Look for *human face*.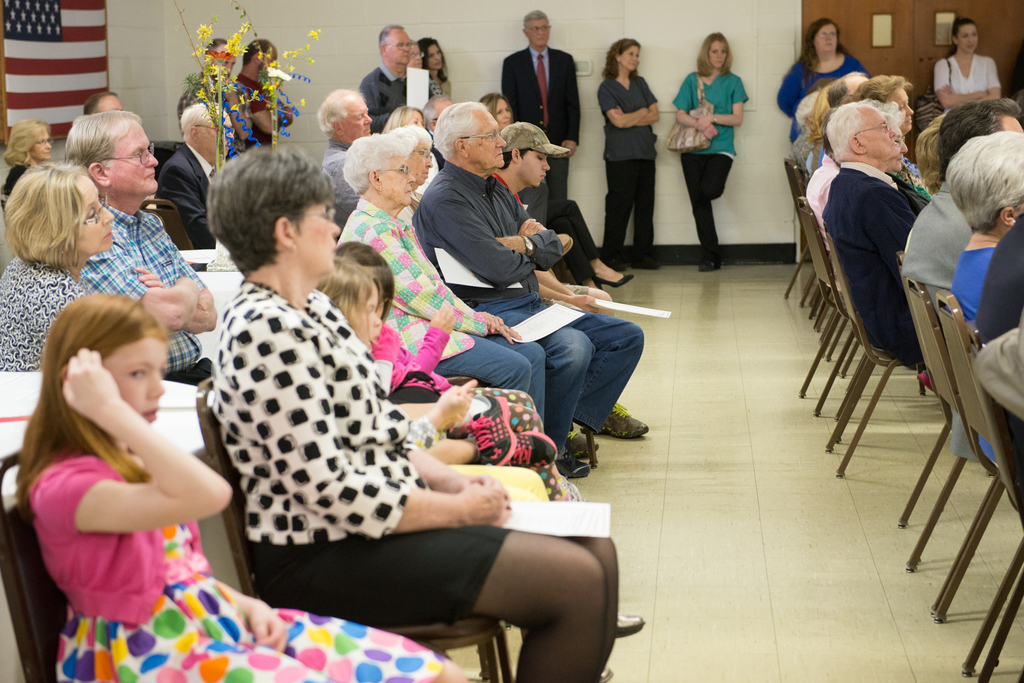
Found: (811, 26, 837, 52).
